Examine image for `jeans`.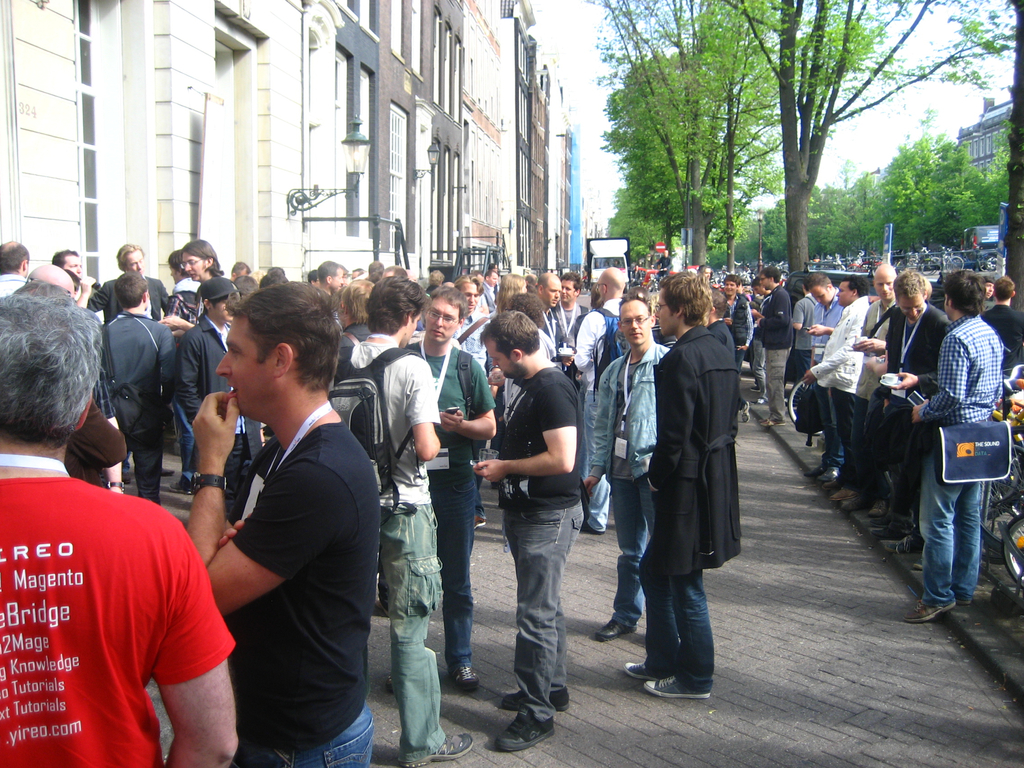
Examination result: crop(639, 520, 715, 684).
